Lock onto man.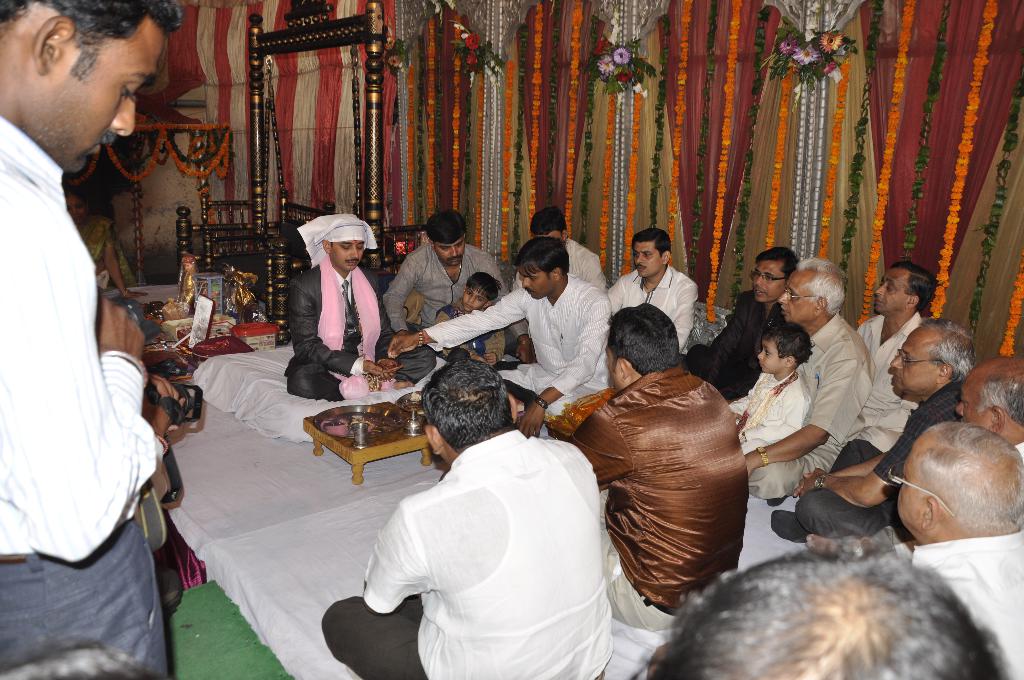
Locked: 553, 303, 744, 625.
